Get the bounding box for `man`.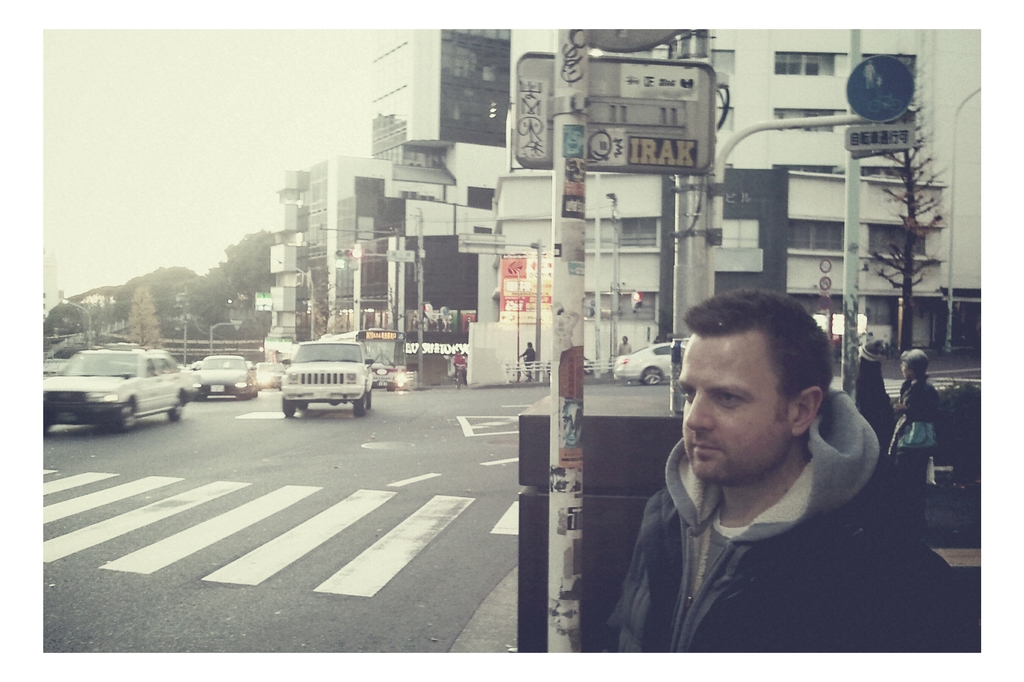
bbox=[518, 342, 536, 383].
